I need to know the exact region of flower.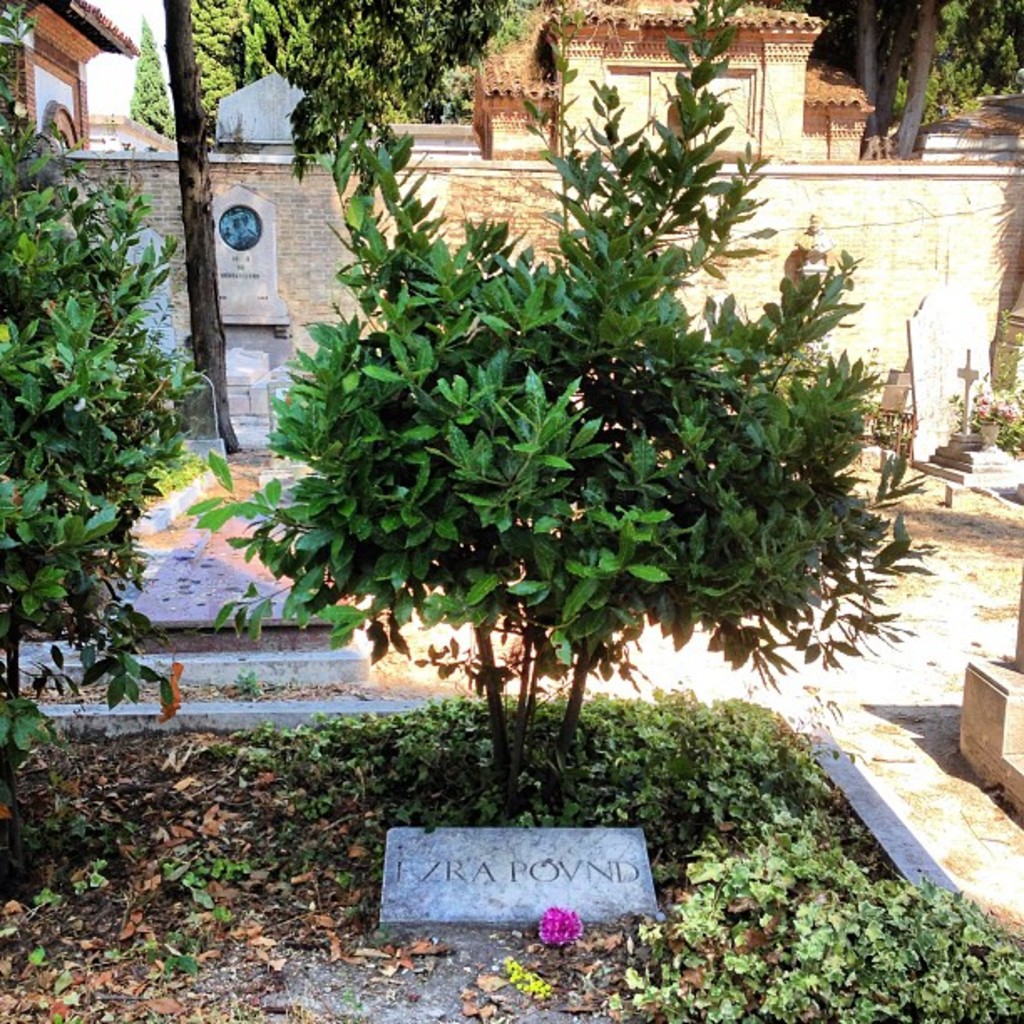
Region: <box>534,904,587,959</box>.
